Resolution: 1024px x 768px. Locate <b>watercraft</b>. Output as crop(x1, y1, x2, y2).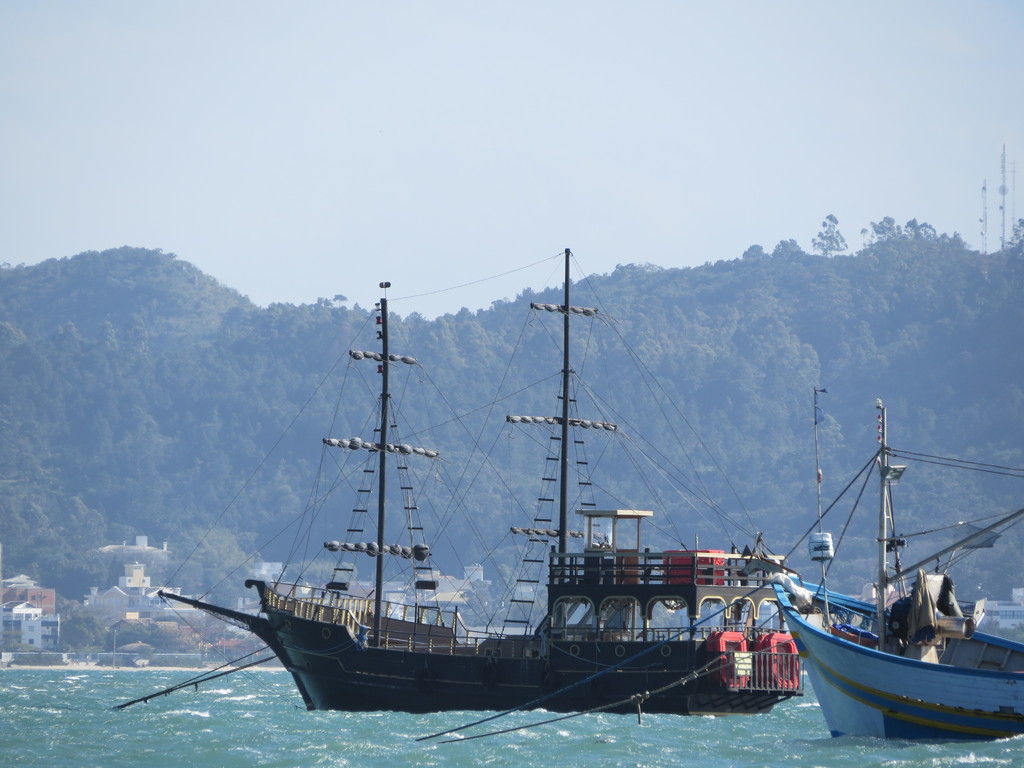
crop(159, 246, 801, 713).
